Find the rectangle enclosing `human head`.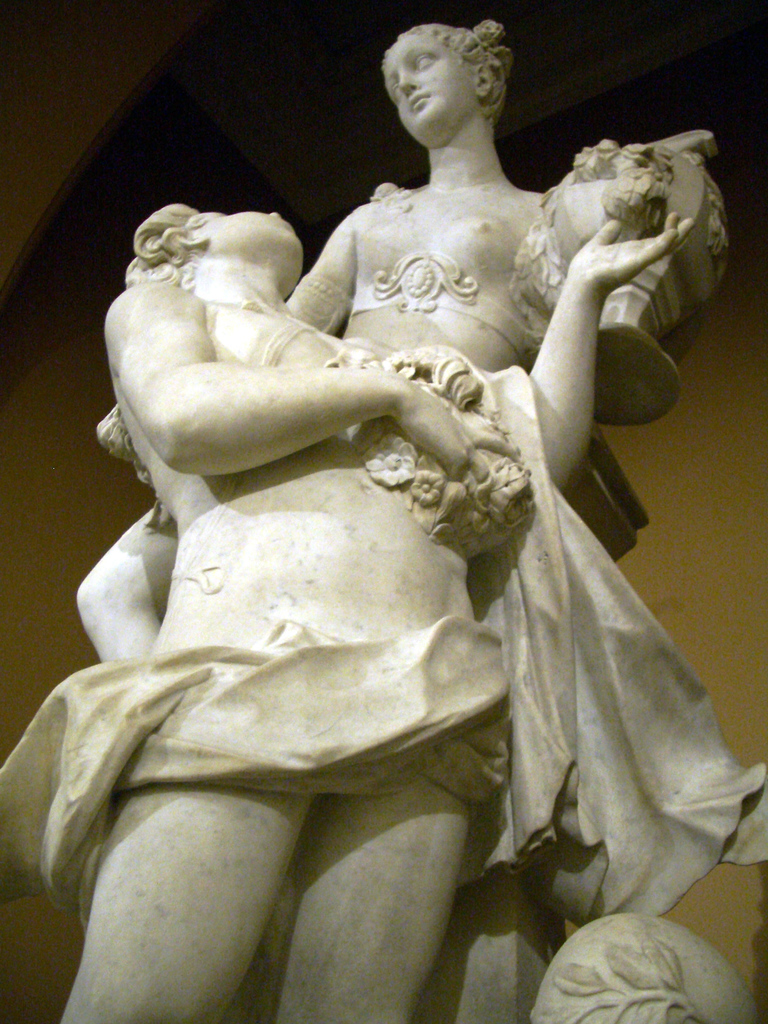
122, 203, 313, 290.
